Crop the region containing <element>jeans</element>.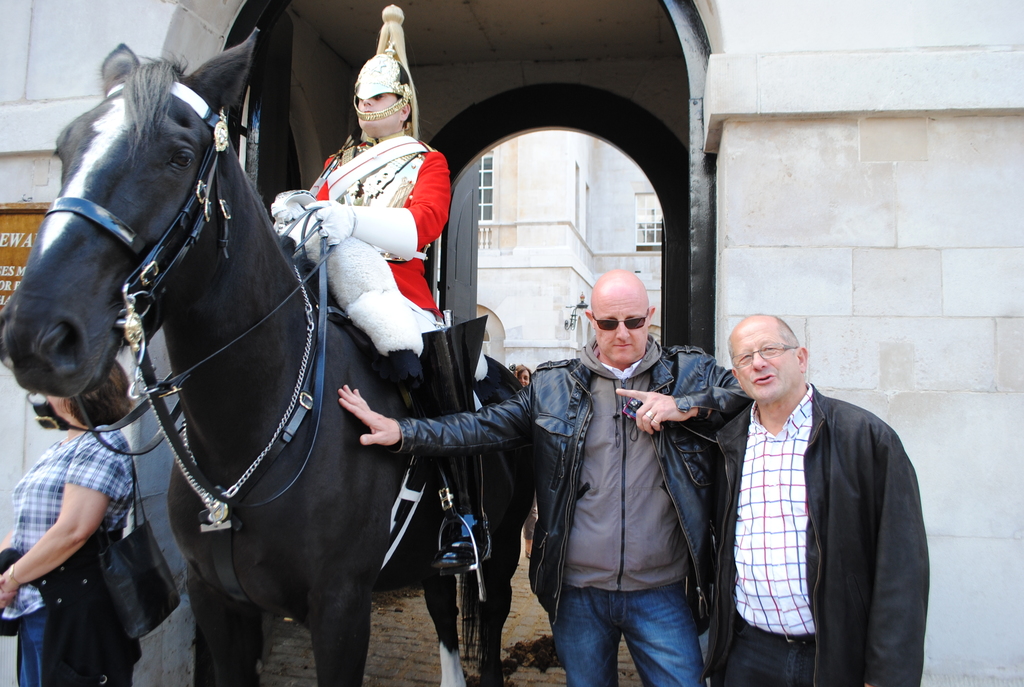
Crop region: select_region(554, 588, 704, 686).
